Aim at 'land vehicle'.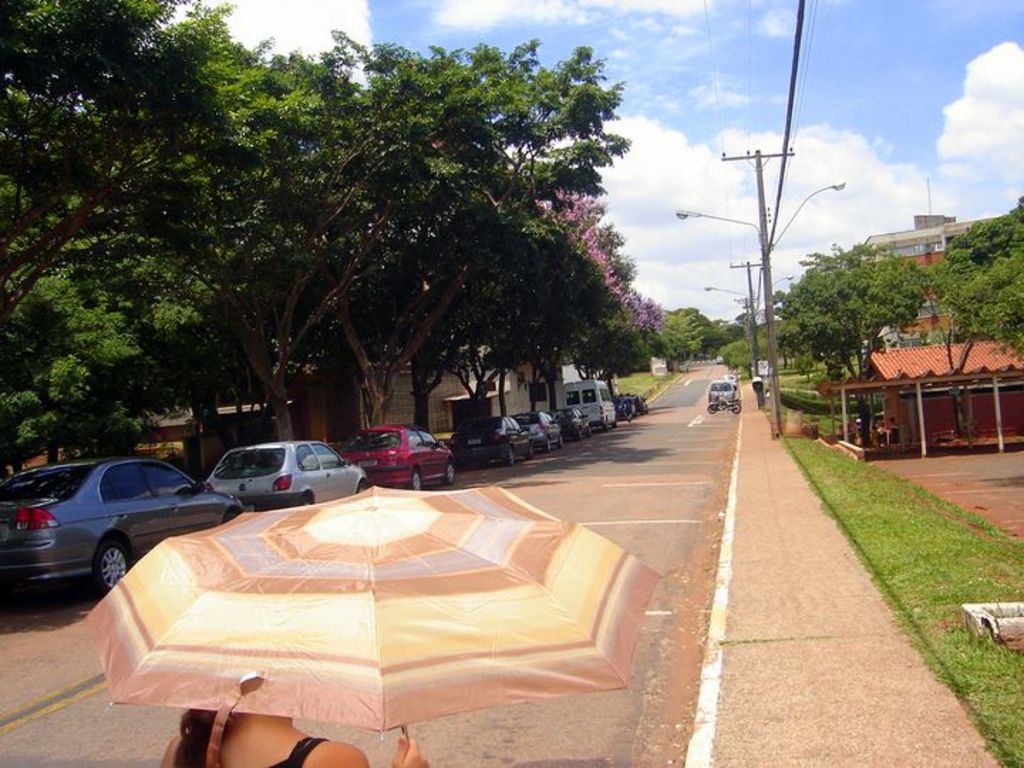
Aimed at BBox(711, 351, 728, 364).
